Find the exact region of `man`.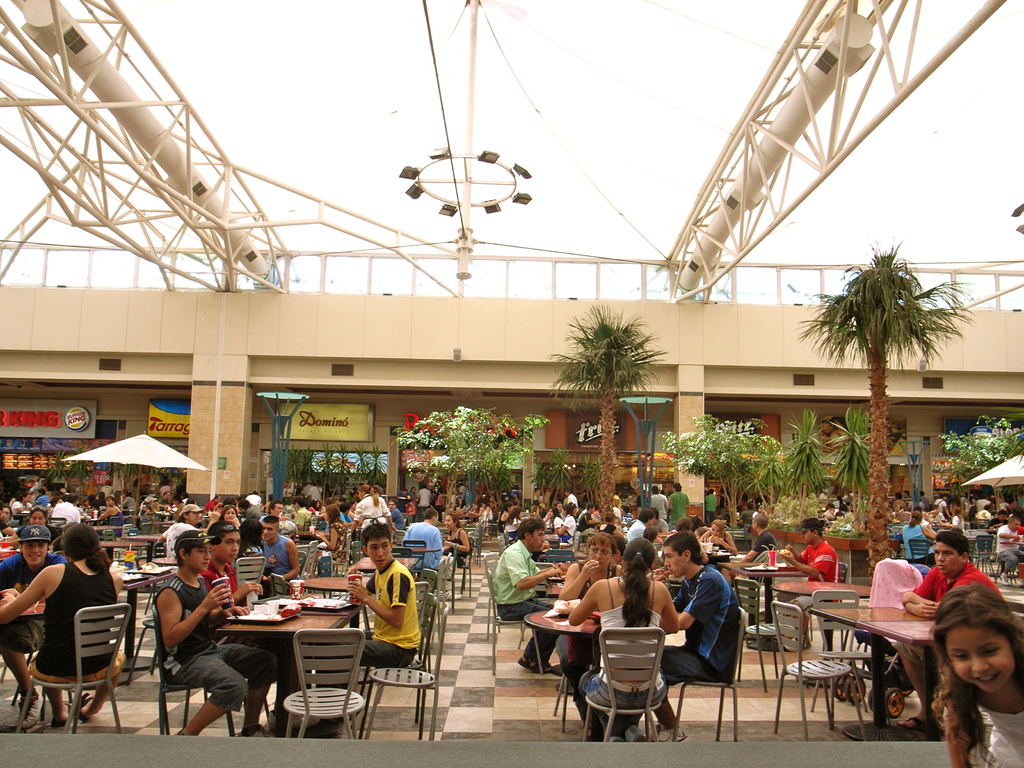
Exact region: select_region(241, 490, 262, 506).
